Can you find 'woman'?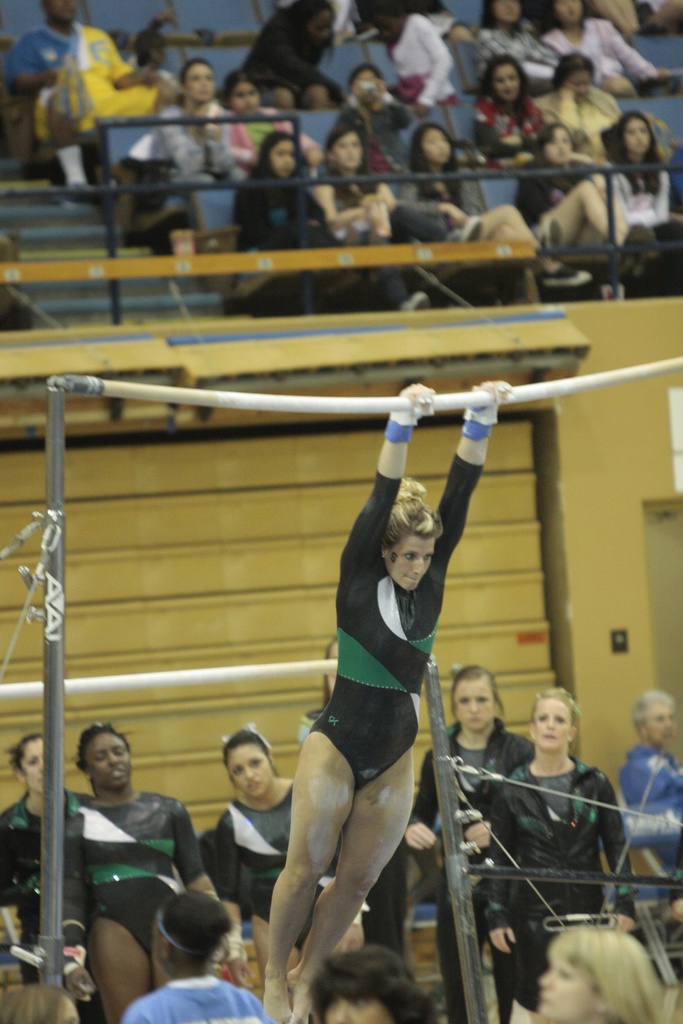
Yes, bounding box: box=[538, 0, 671, 102].
